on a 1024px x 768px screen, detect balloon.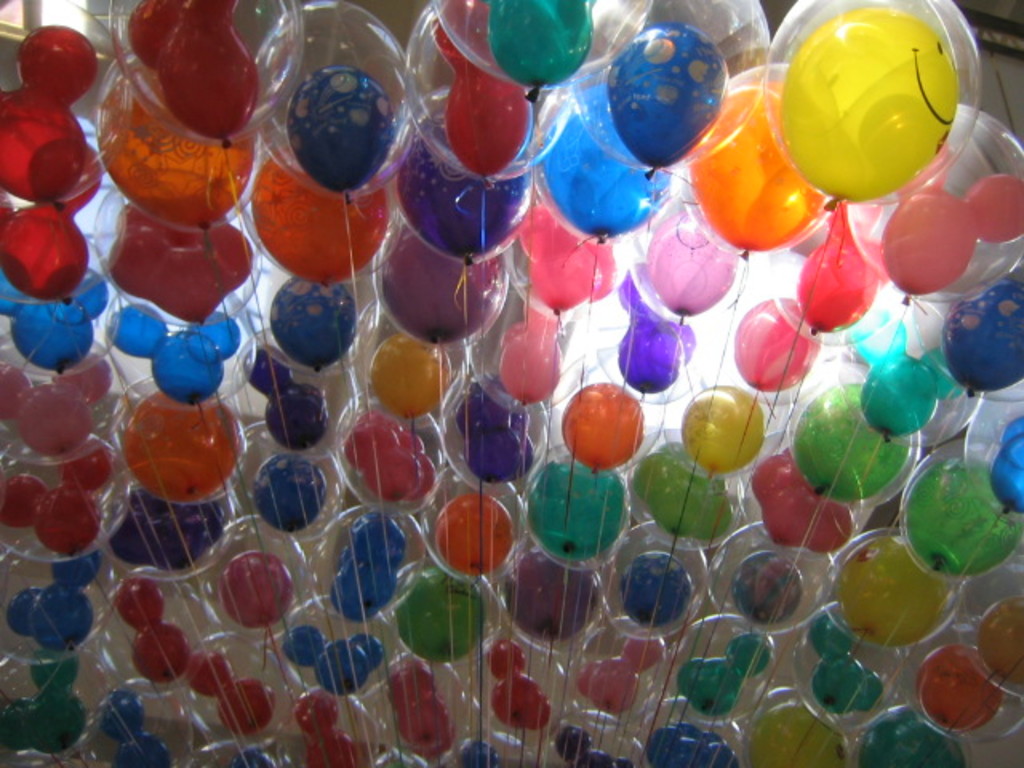
l=304, t=506, r=427, b=619.
